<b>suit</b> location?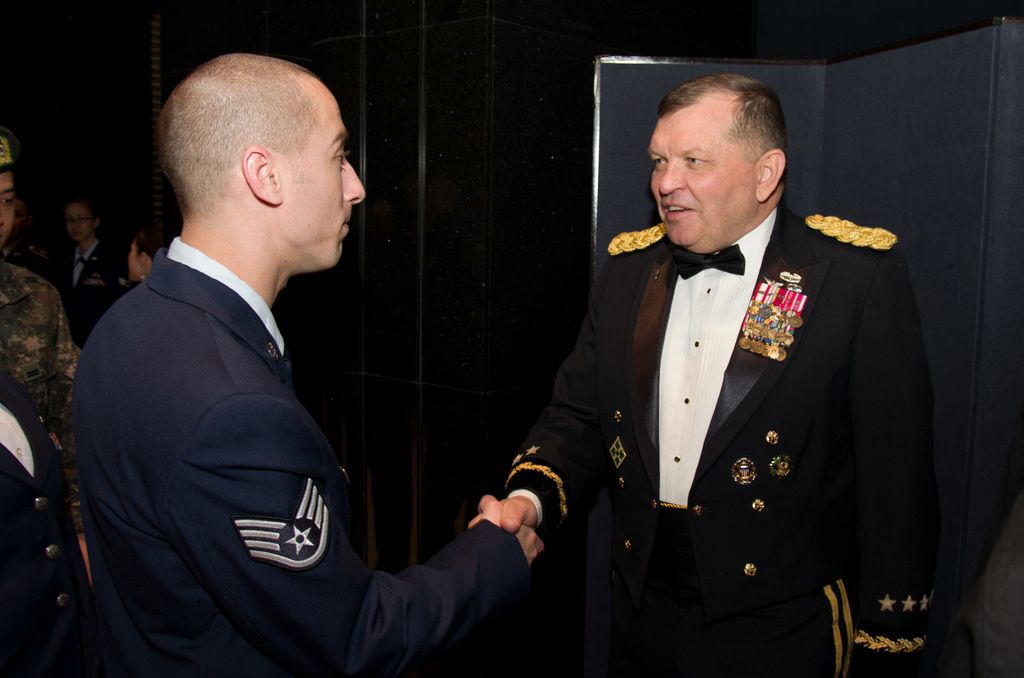
<bbox>55, 157, 525, 670</bbox>
